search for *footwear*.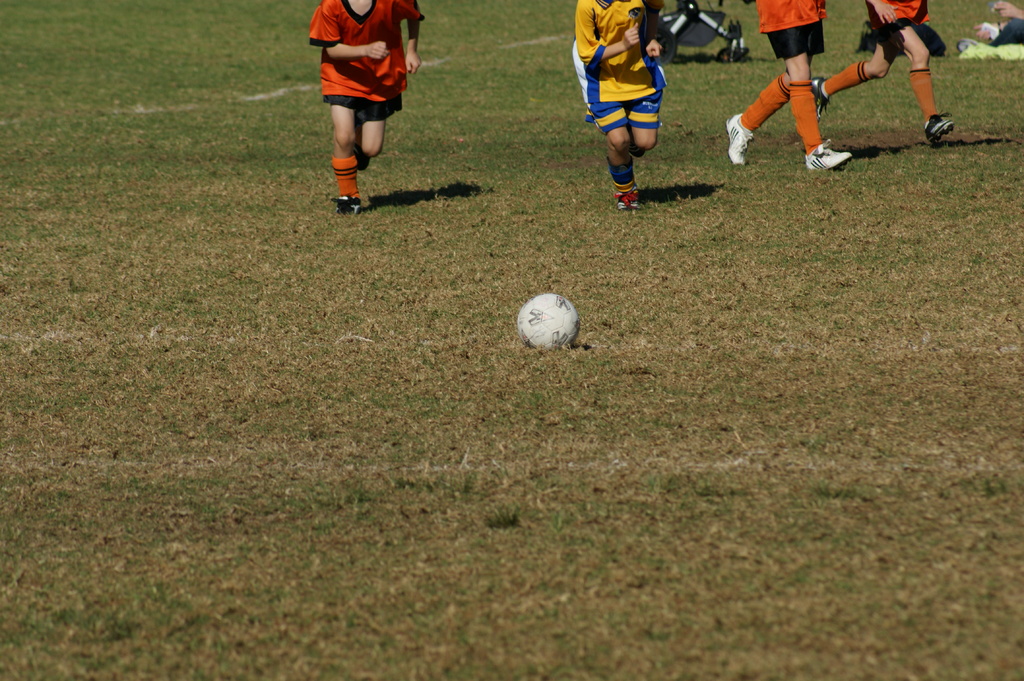
Found at <region>727, 115, 752, 167</region>.
